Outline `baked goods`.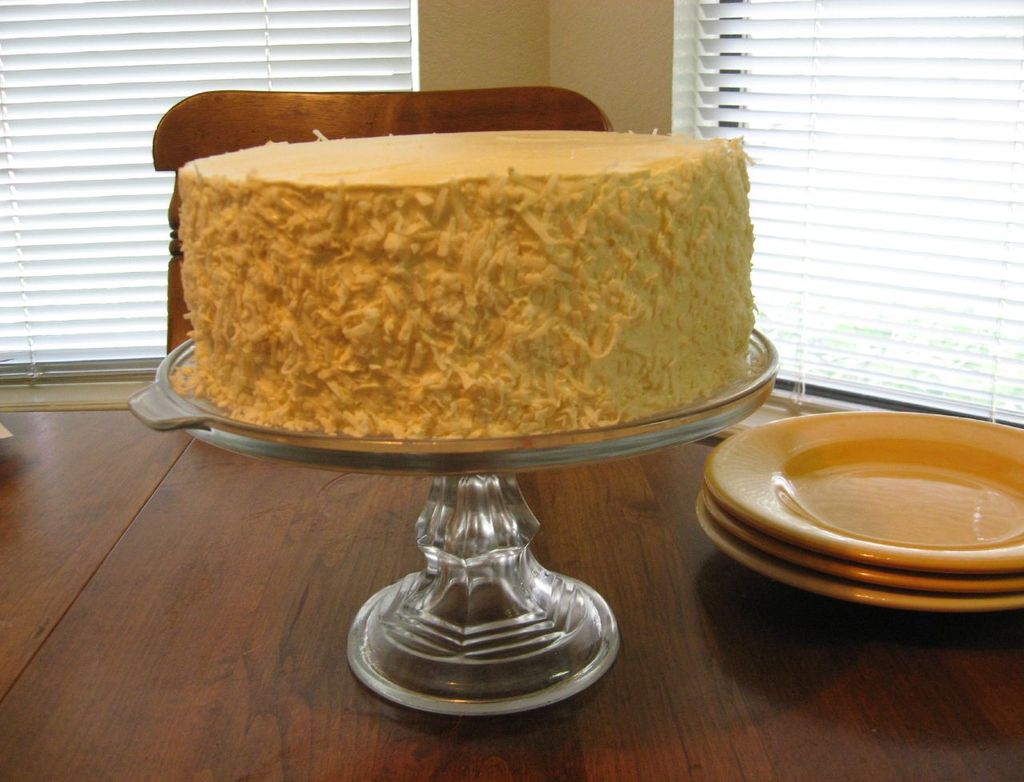
Outline: bbox=[177, 130, 747, 440].
